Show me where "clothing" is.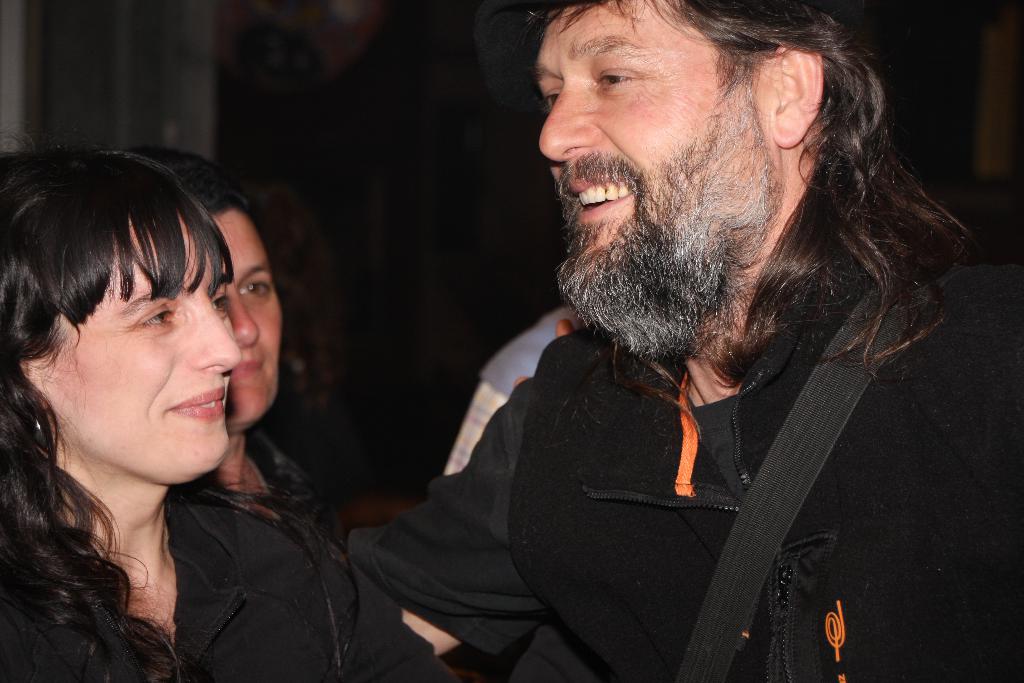
"clothing" is at left=0, top=488, right=460, bottom=682.
